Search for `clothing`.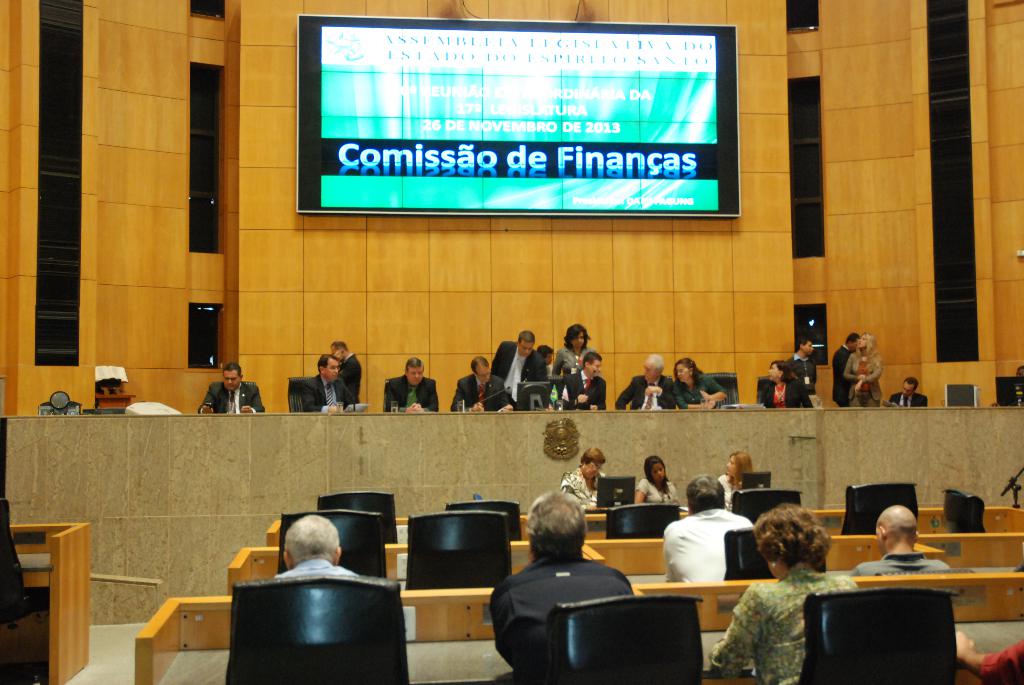
Found at l=551, t=347, r=598, b=386.
